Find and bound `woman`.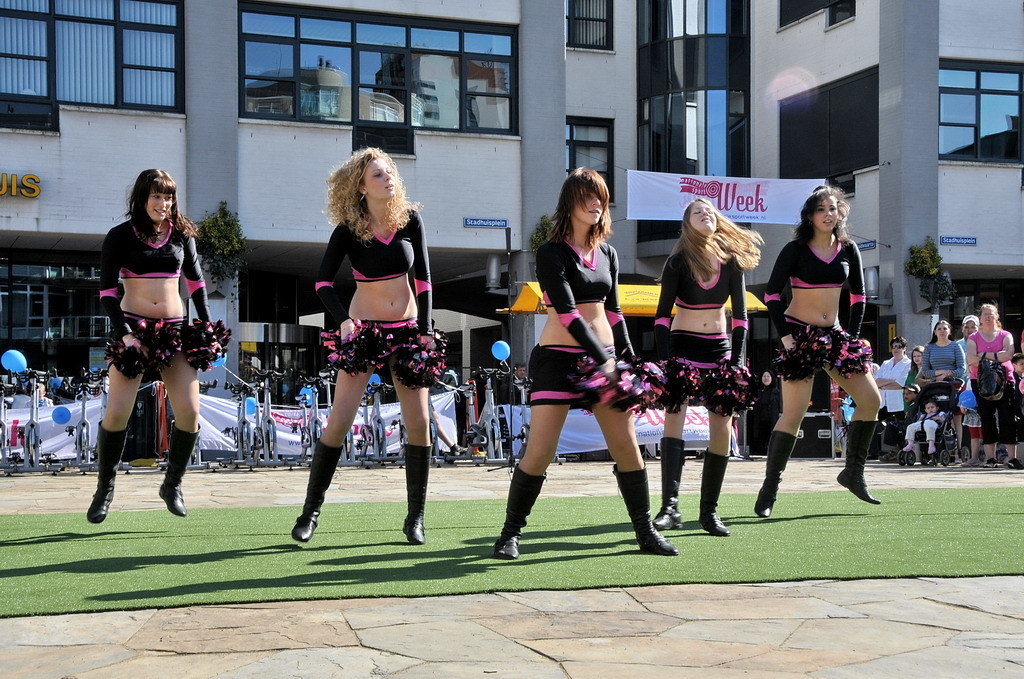
Bound: 923/319/970/455.
